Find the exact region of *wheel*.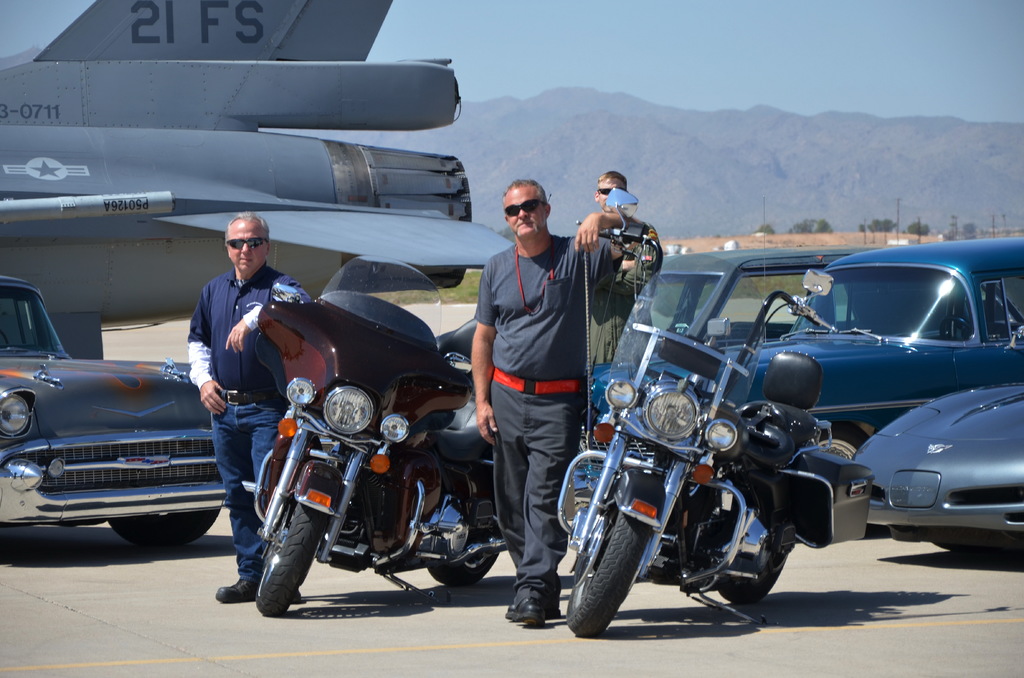
Exact region: BBox(108, 509, 221, 547).
